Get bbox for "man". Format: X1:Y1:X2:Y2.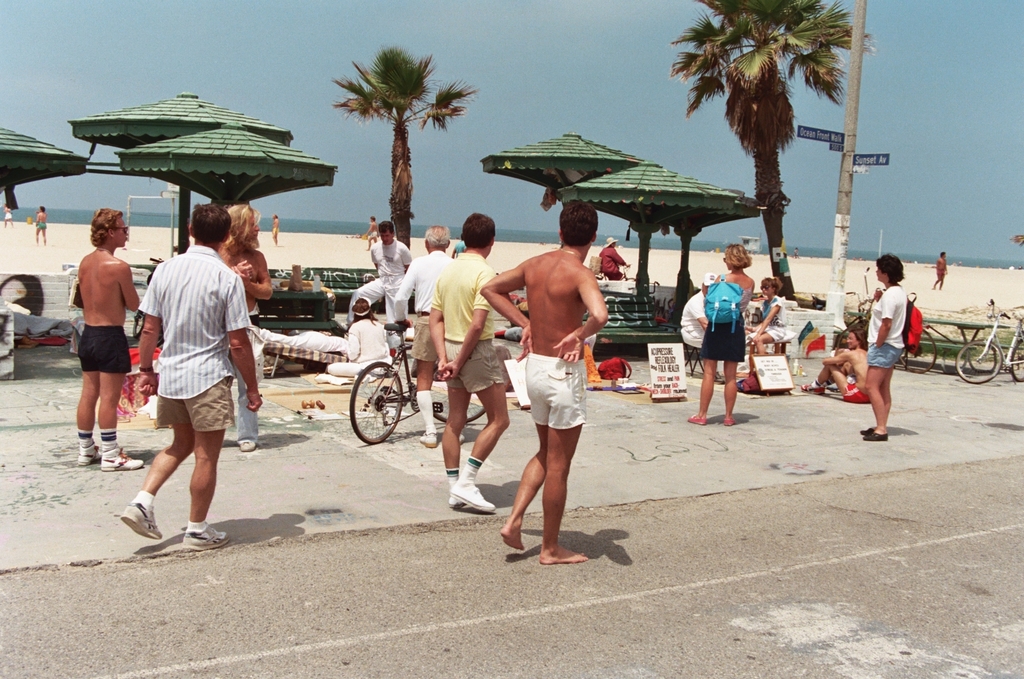
130:197:255:551.
